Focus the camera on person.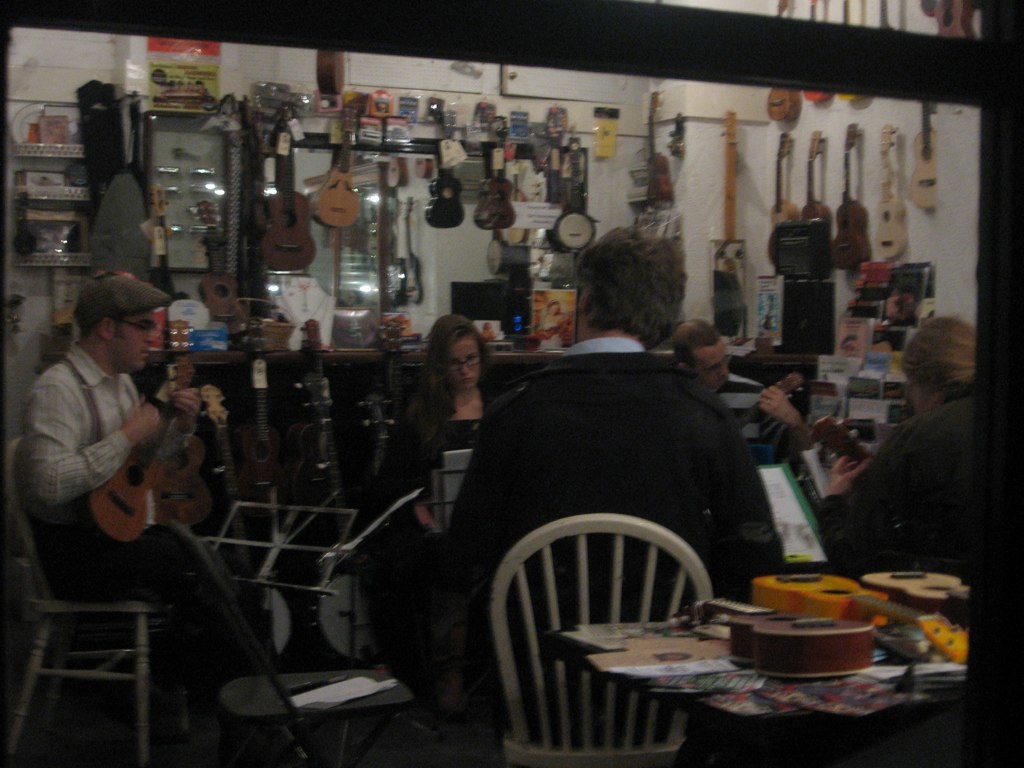
Focus region: (left=450, top=231, right=790, bottom=767).
